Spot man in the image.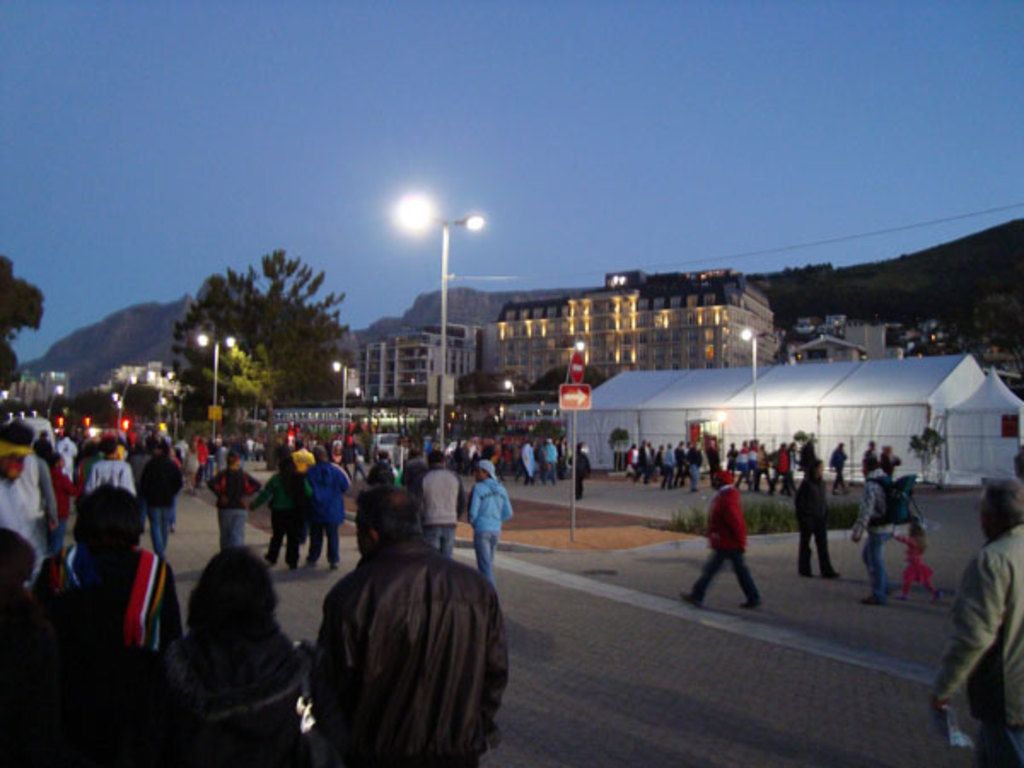
man found at pyautogui.locateOnScreen(311, 492, 509, 766).
